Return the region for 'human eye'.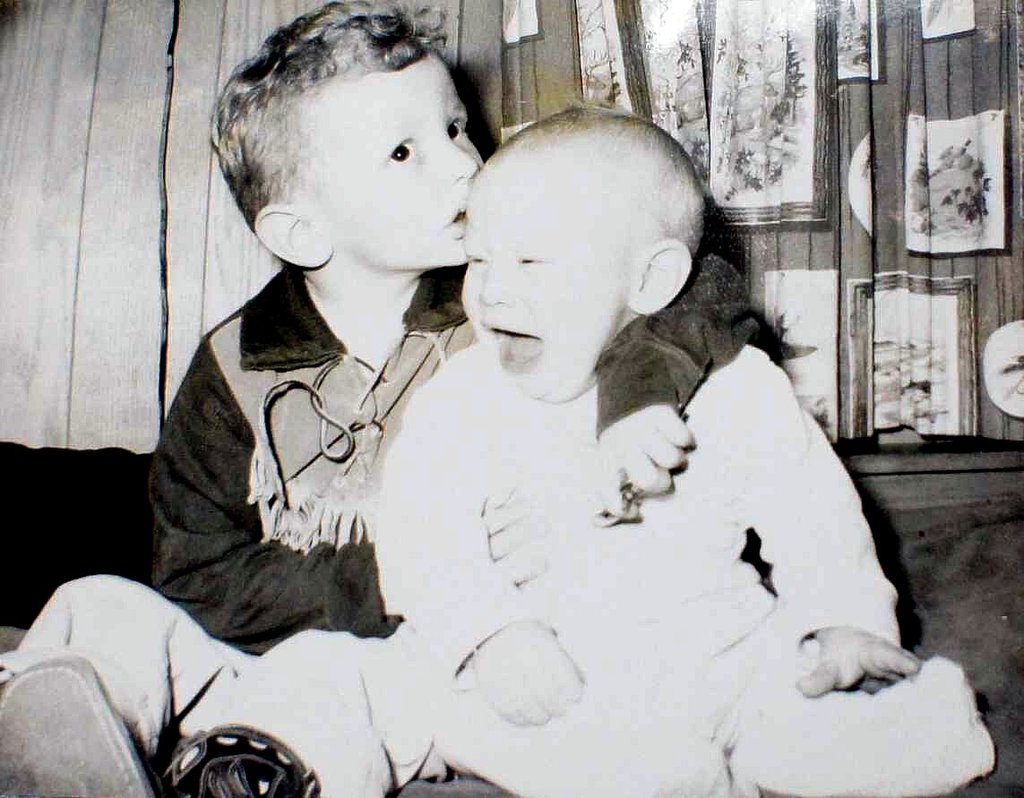
bbox(466, 251, 489, 265).
